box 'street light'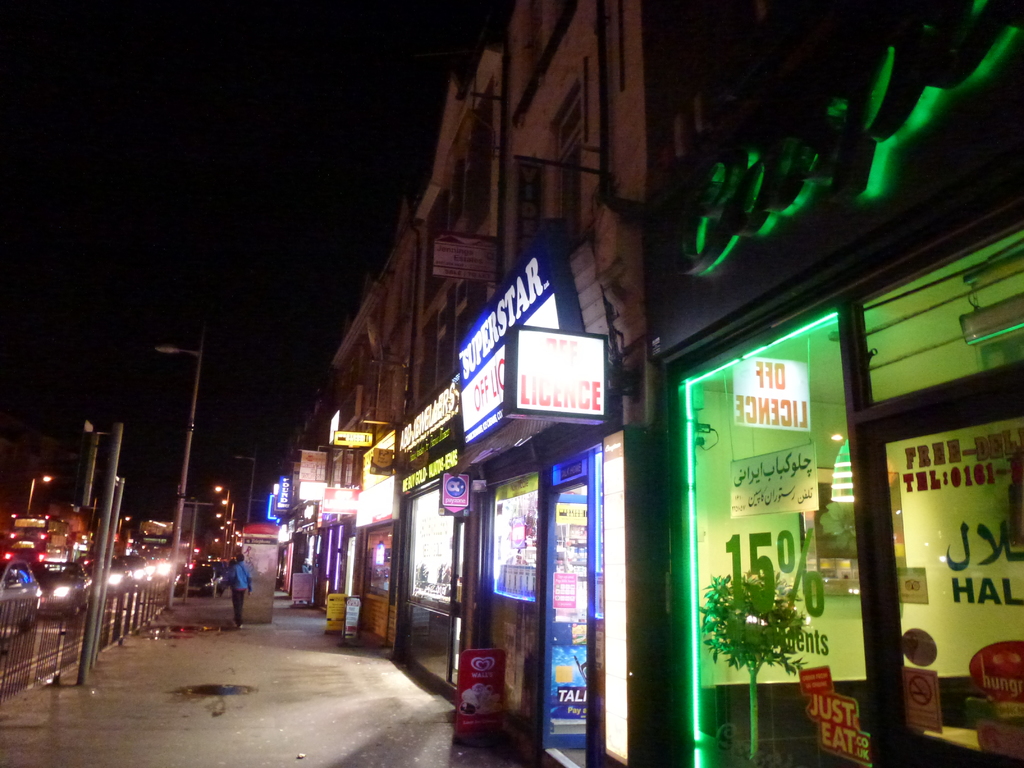
x1=159 y1=339 x2=205 y2=604
